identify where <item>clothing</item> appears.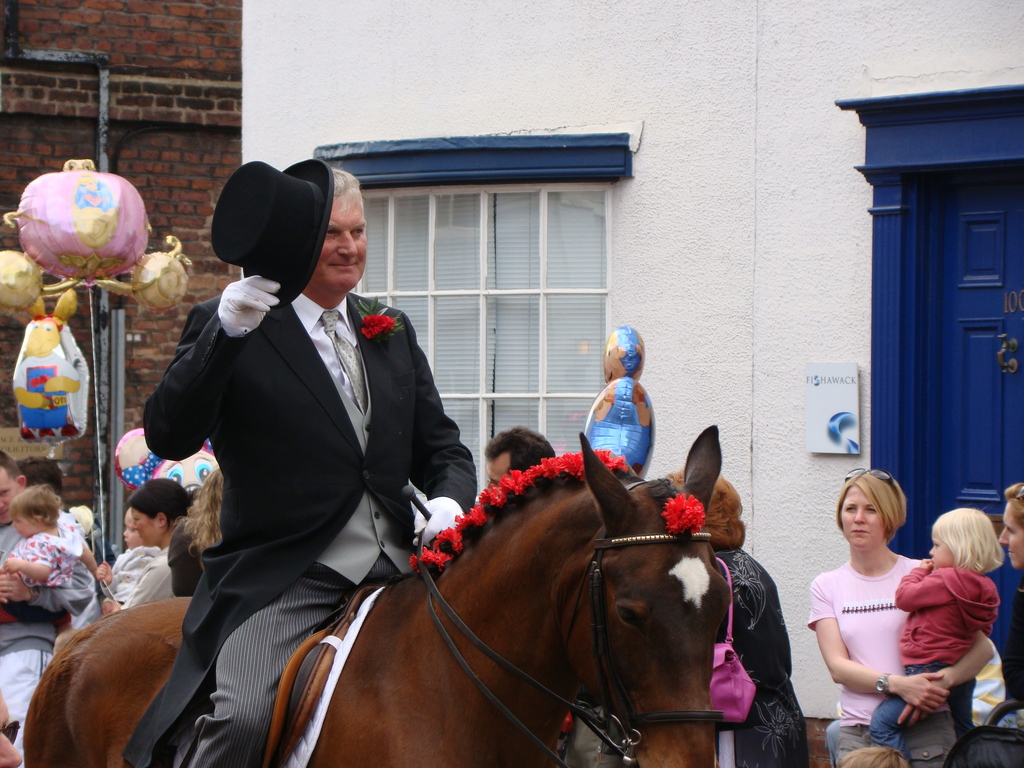
Appears at BBox(125, 261, 472, 762).
